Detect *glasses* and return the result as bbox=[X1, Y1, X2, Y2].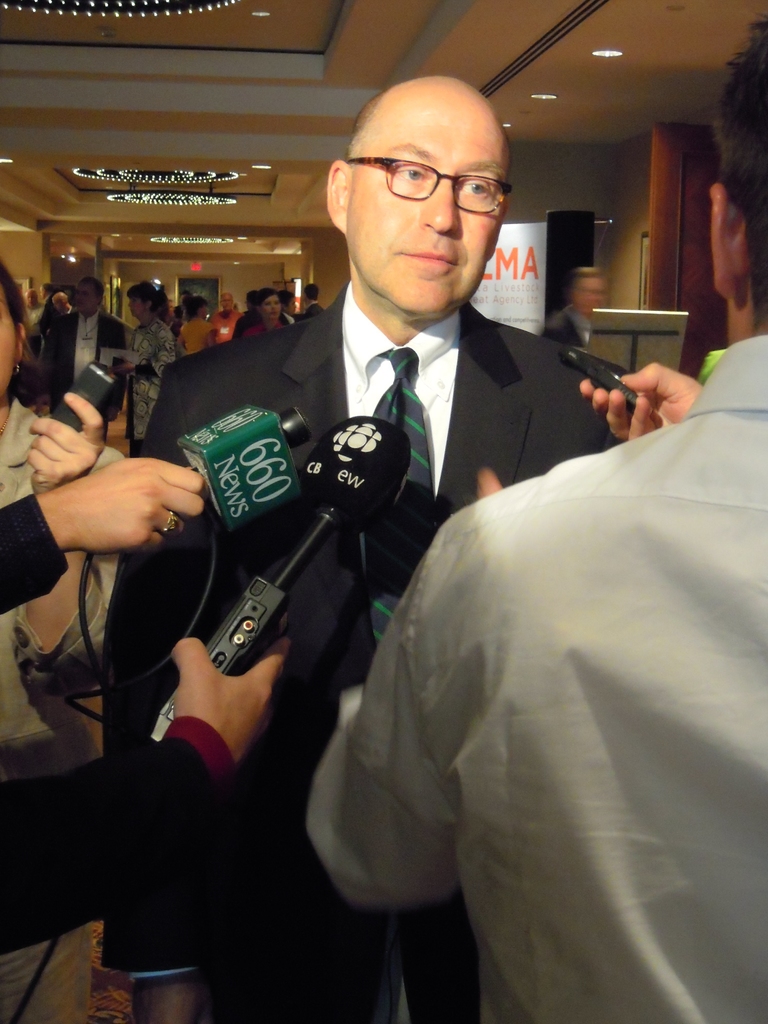
bbox=[344, 158, 516, 215].
